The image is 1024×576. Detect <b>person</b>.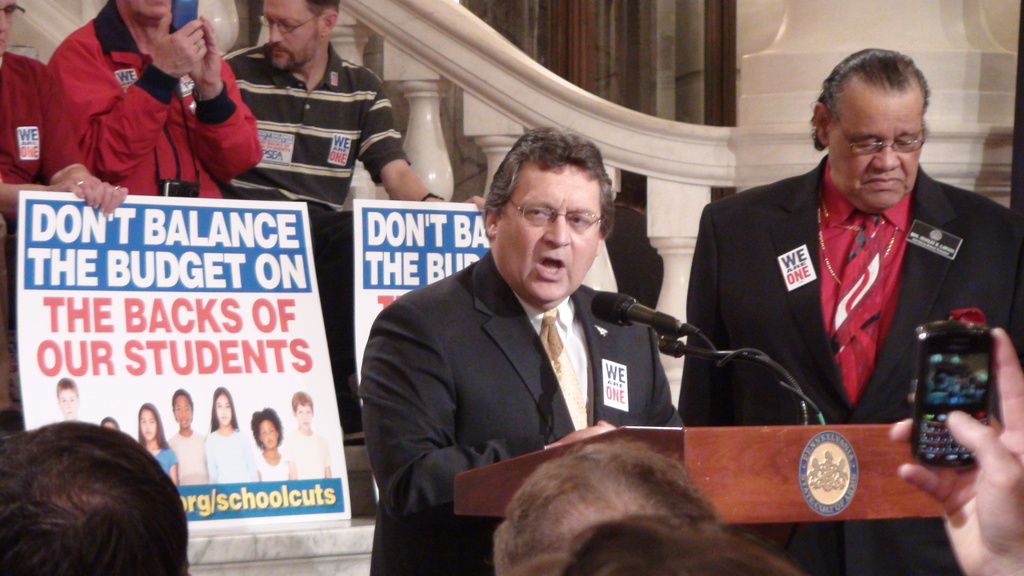
Detection: {"x1": 0, "y1": 424, "x2": 204, "y2": 575}.
